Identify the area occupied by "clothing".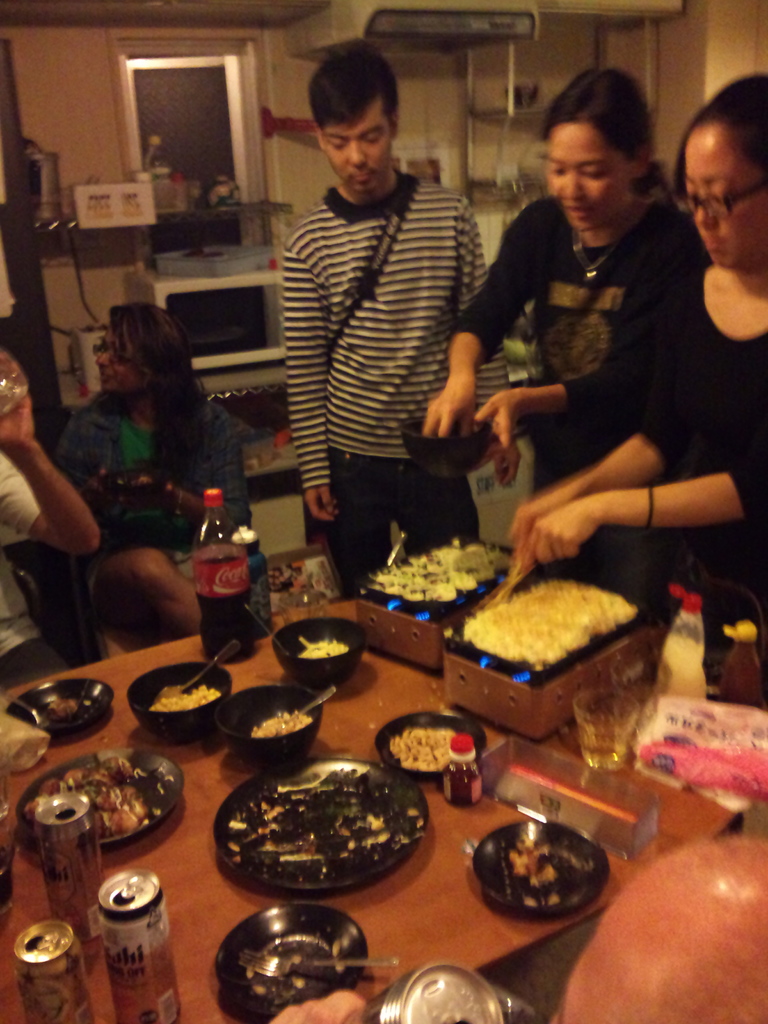
Area: locate(629, 267, 767, 706).
